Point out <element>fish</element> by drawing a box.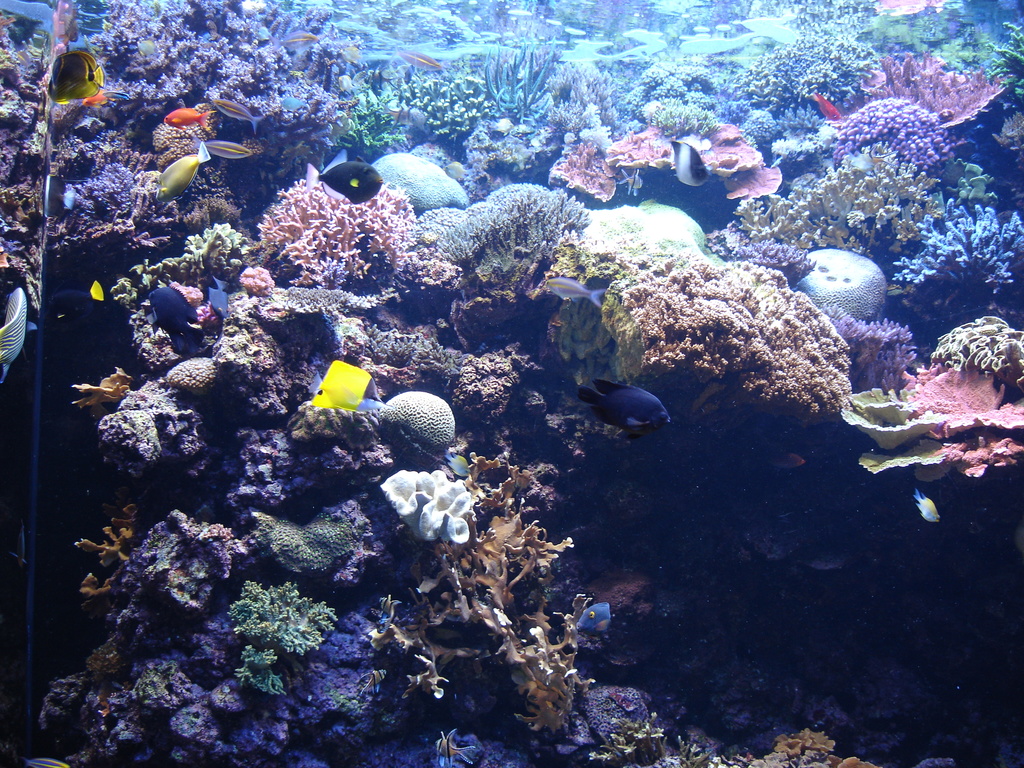
bbox=(545, 276, 605, 310).
